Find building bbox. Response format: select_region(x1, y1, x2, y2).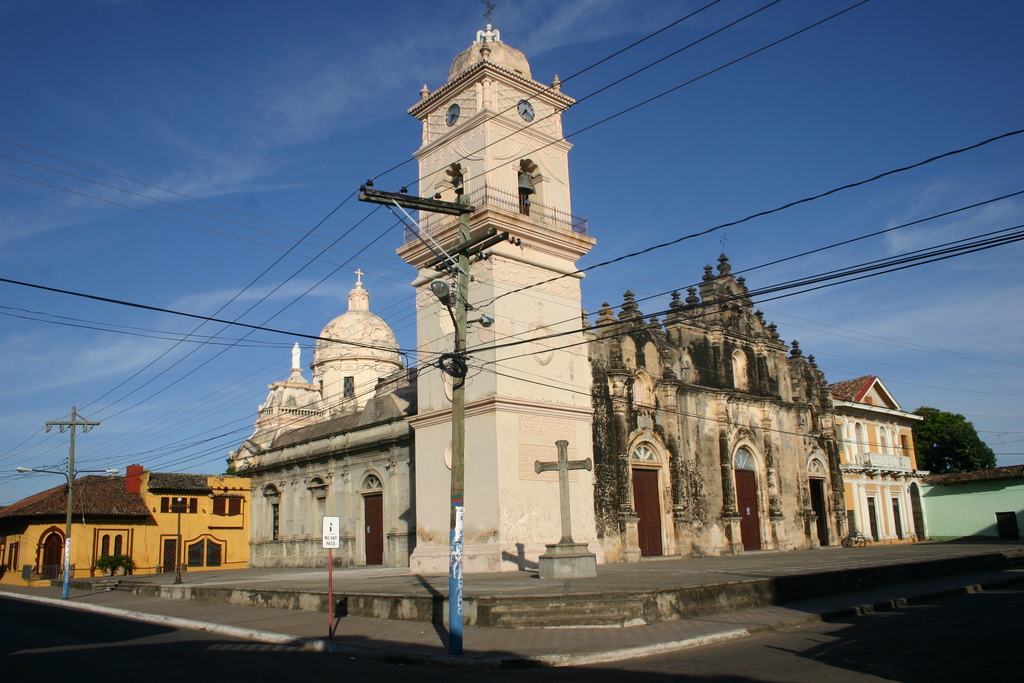
select_region(227, 375, 420, 570).
